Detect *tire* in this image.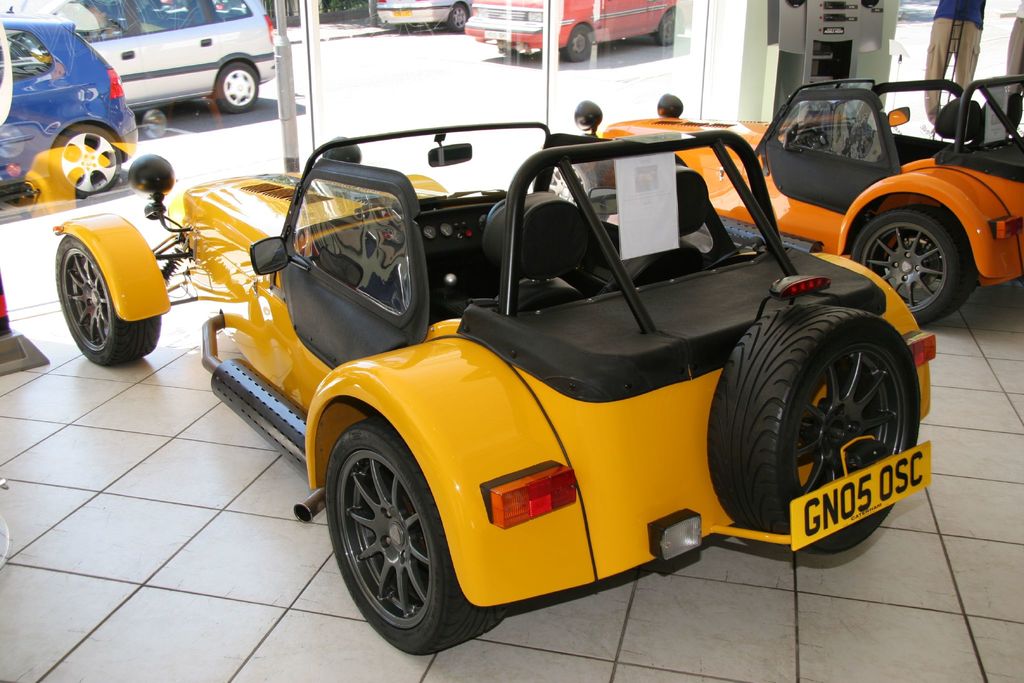
Detection: rect(849, 205, 968, 325).
